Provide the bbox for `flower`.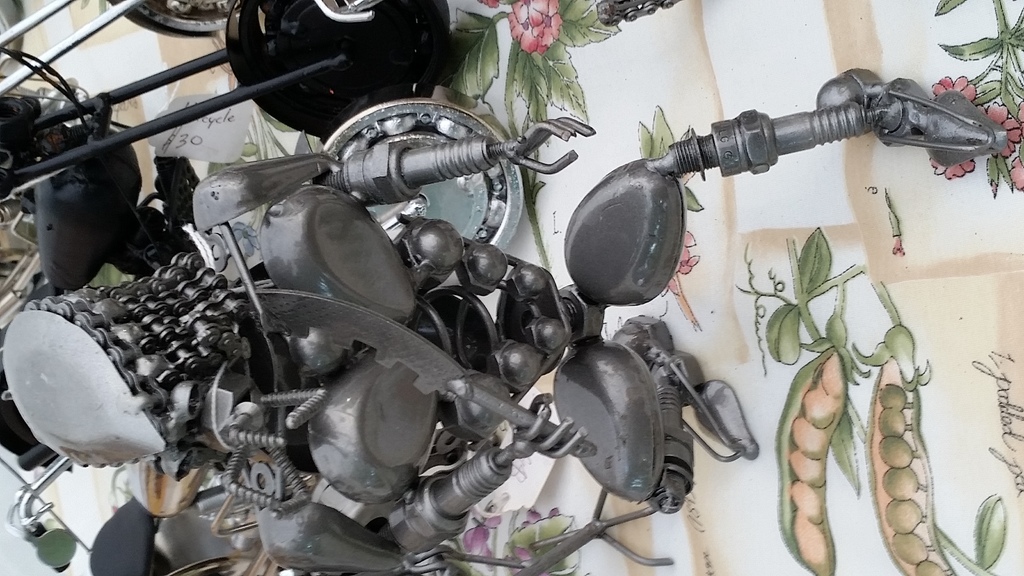
Rect(932, 73, 973, 100).
